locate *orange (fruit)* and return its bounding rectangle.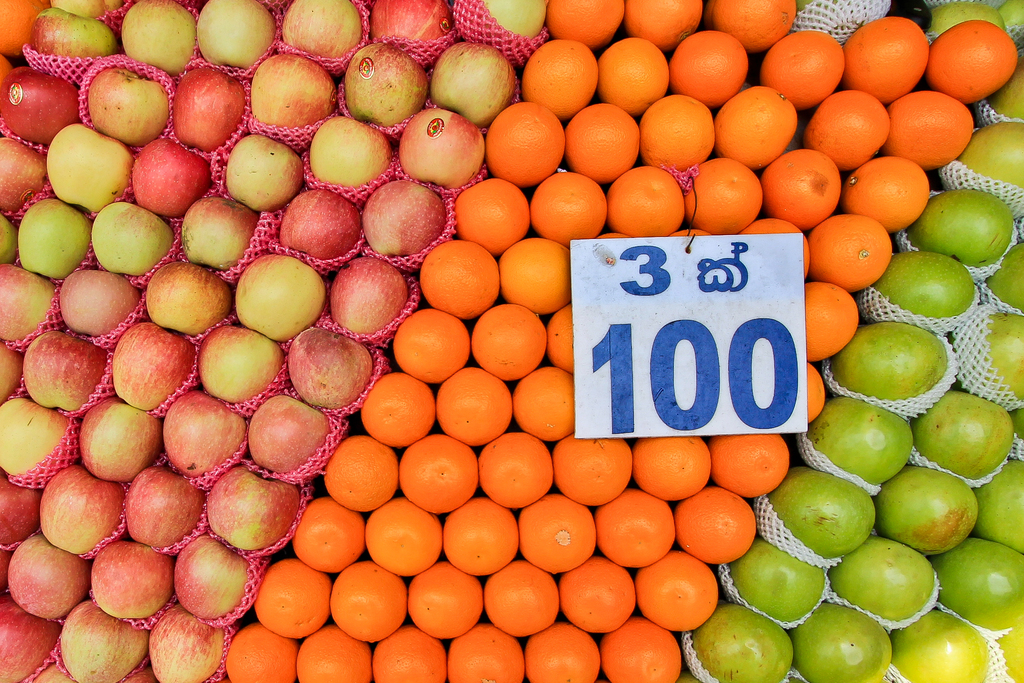
bbox=(400, 434, 483, 508).
